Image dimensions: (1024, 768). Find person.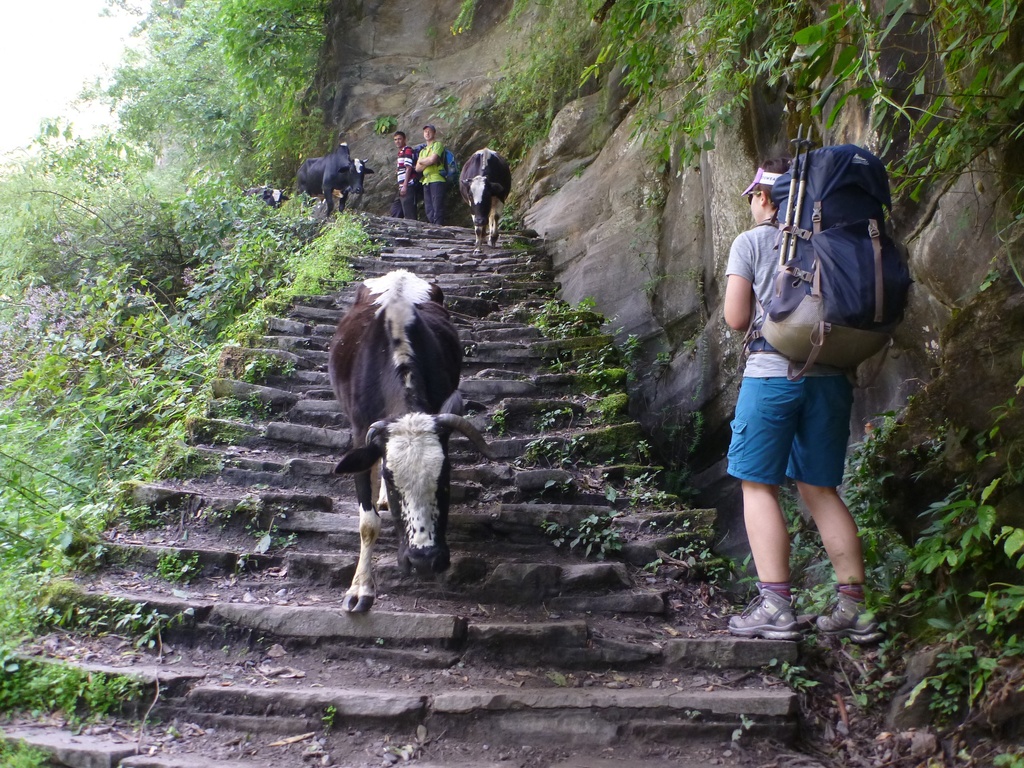
left=391, top=129, right=420, bottom=226.
